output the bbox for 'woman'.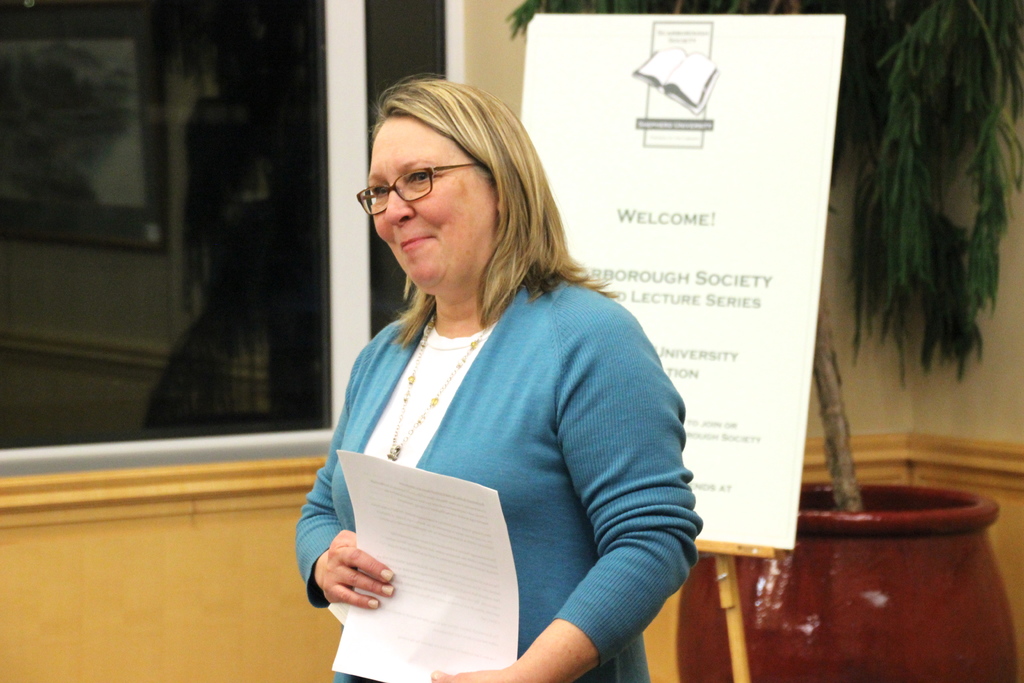
bbox=(294, 72, 704, 682).
